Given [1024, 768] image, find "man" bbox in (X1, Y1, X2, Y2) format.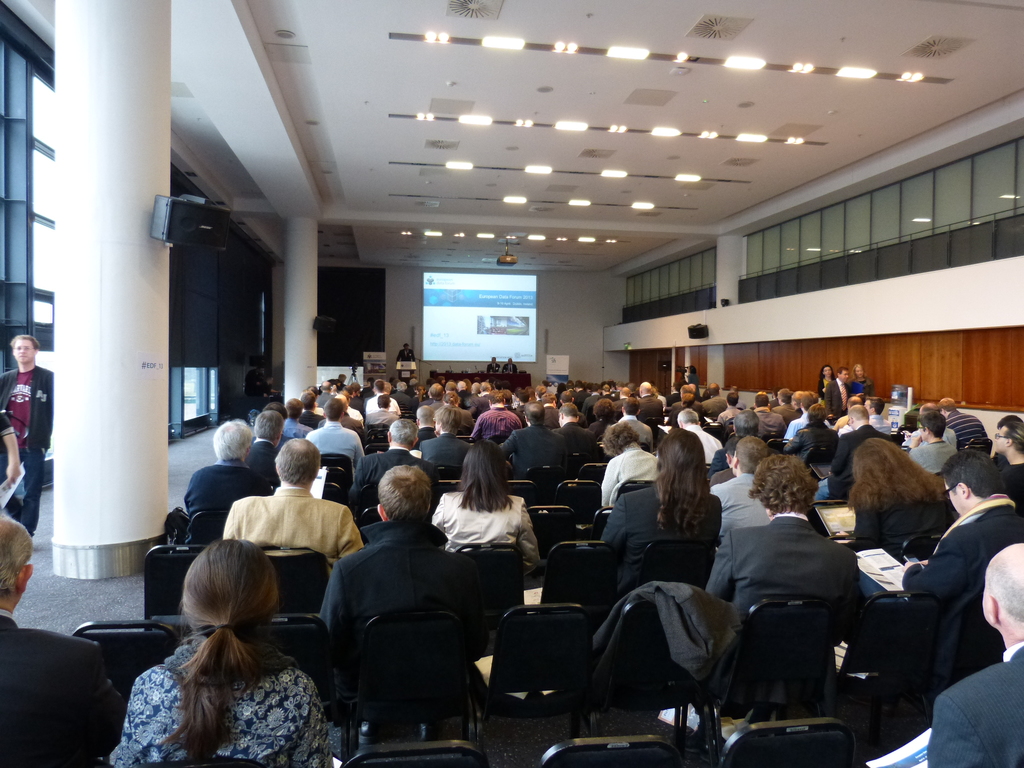
(320, 463, 480, 639).
